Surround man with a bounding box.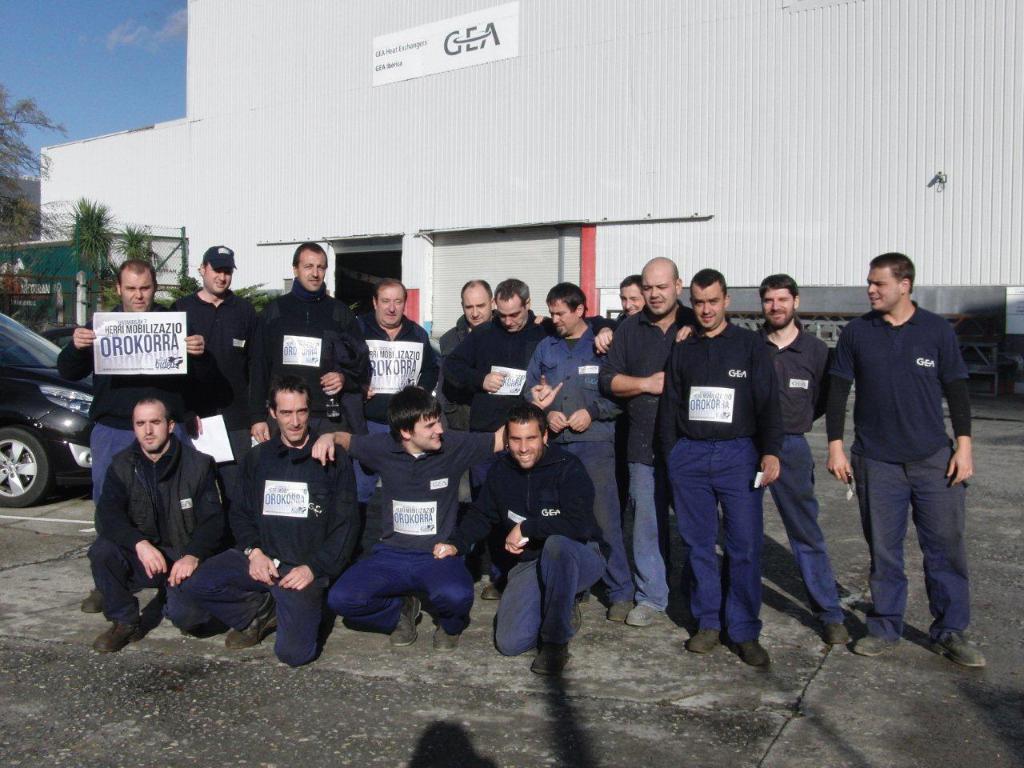
crop(54, 259, 204, 615).
